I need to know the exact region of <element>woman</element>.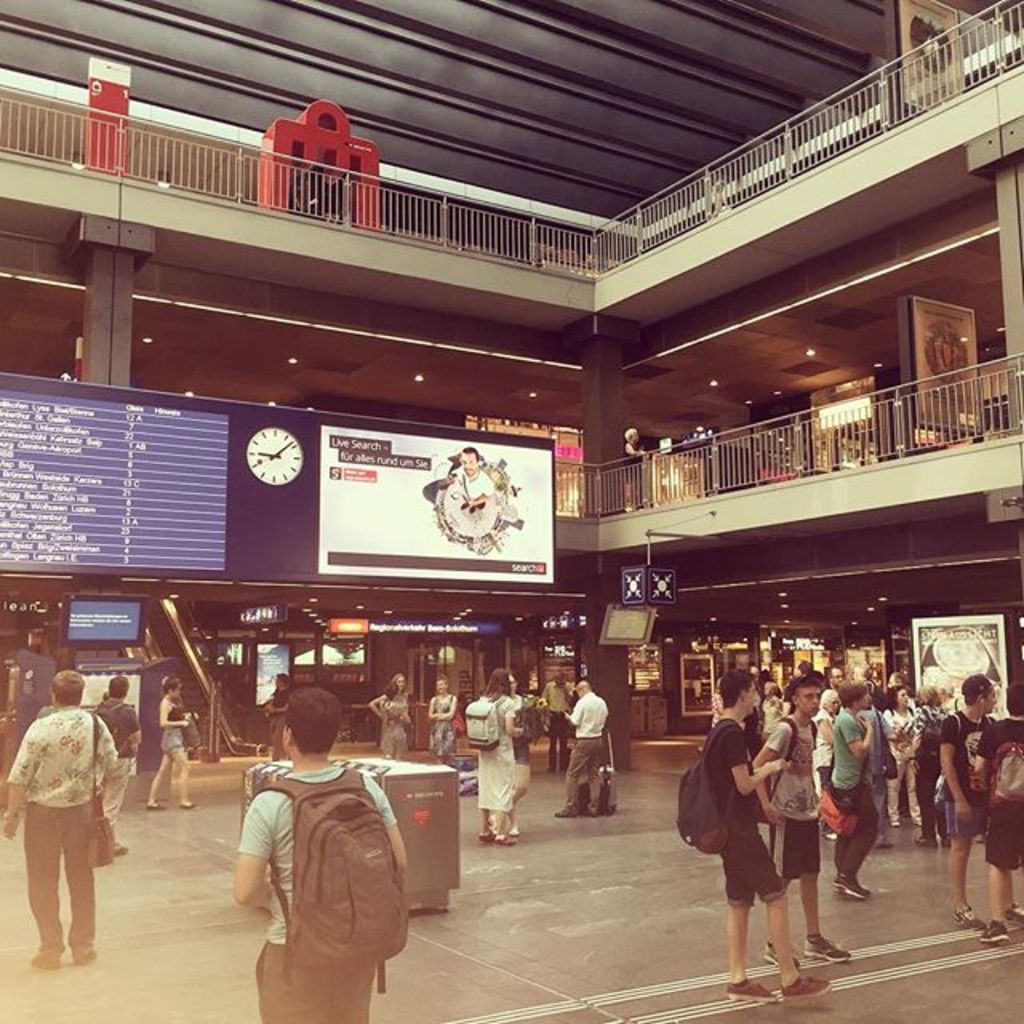
Region: x1=811, y1=686, x2=842, y2=840.
